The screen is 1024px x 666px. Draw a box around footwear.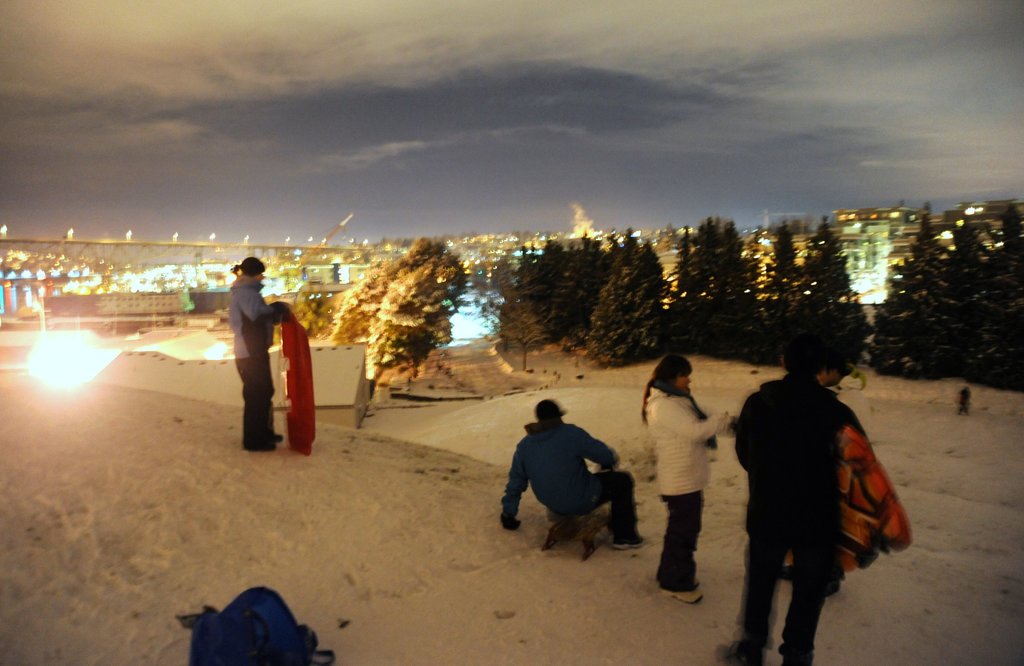
[672,573,706,590].
